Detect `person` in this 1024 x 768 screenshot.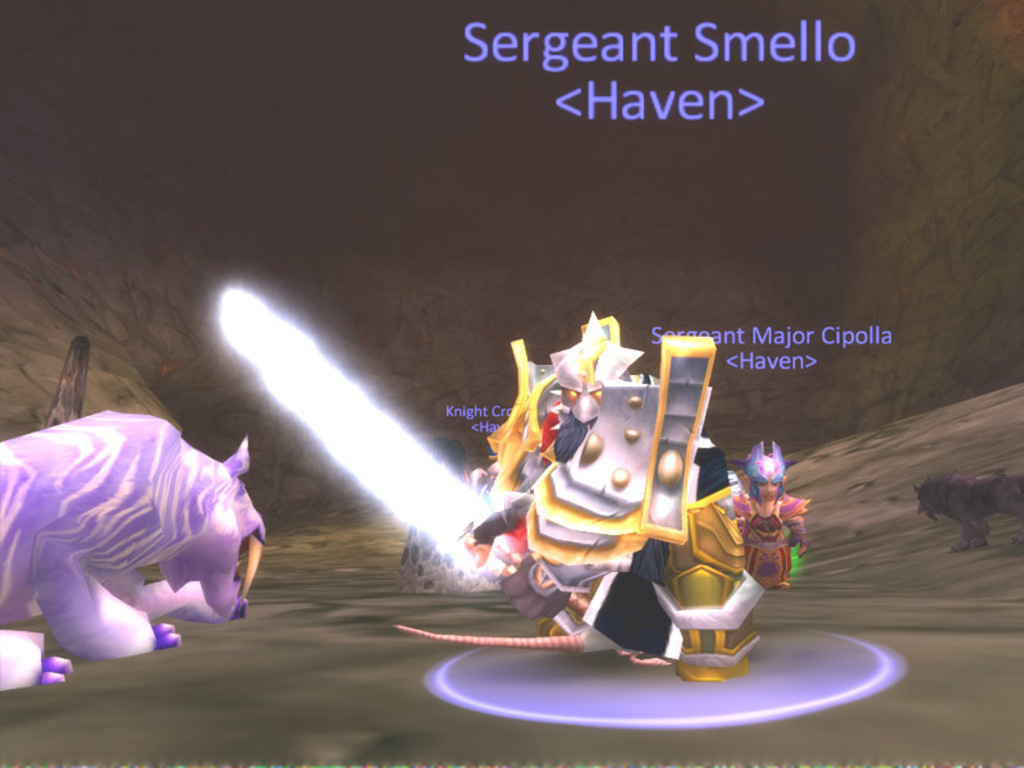
Detection: (733,434,803,590).
